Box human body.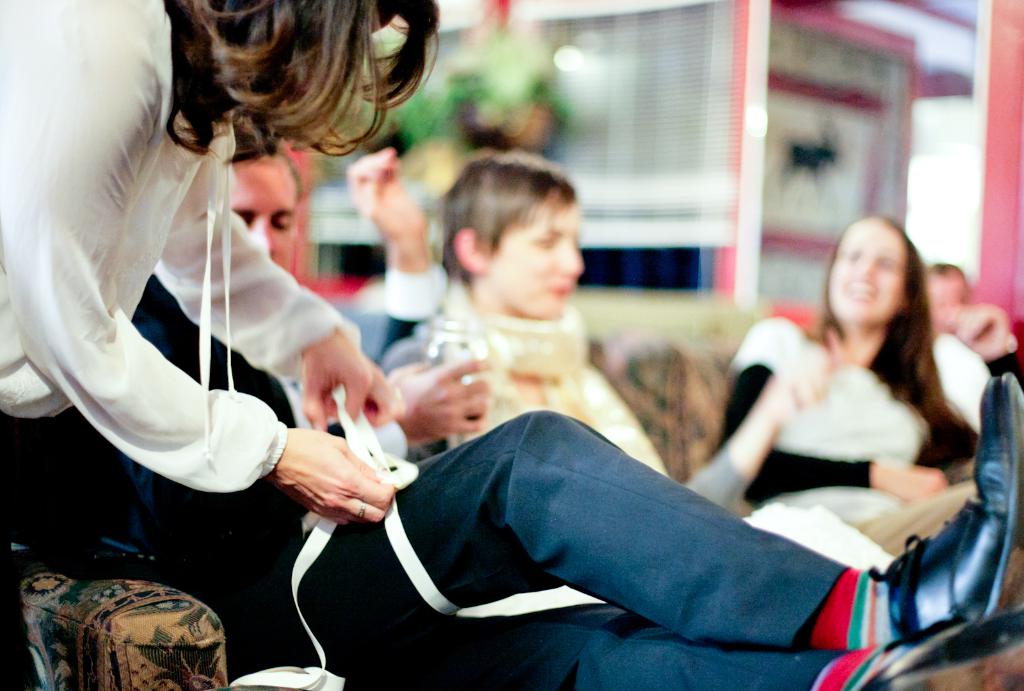
0, 0, 431, 528.
